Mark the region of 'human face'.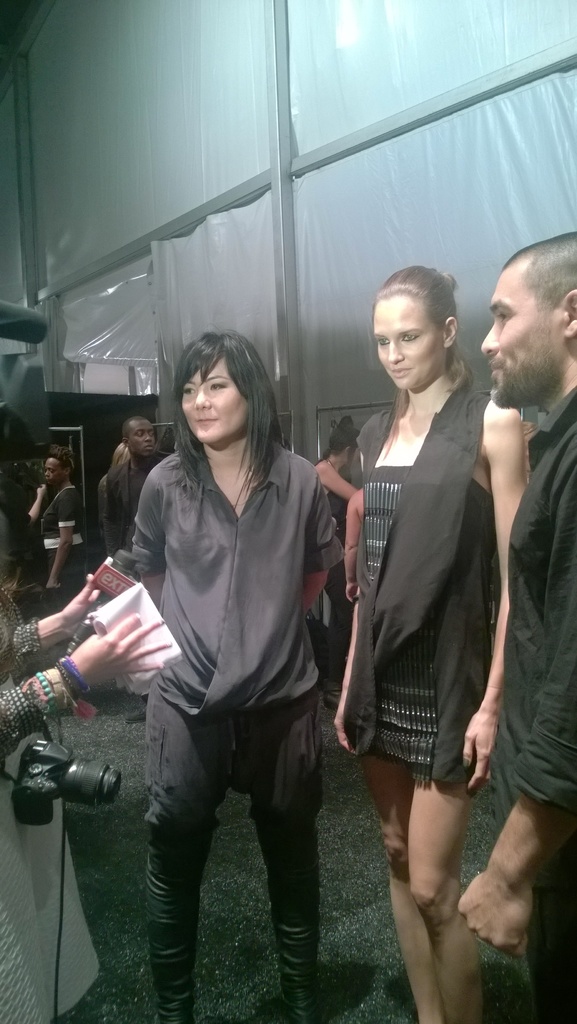
Region: 483 254 560 406.
